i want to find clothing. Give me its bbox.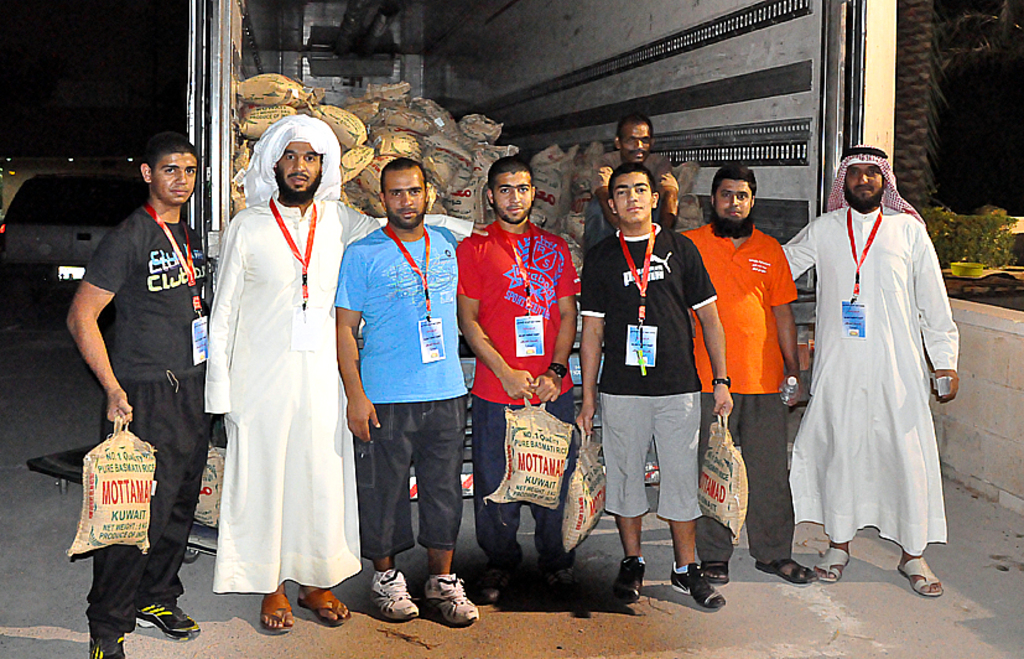
336:217:473:566.
